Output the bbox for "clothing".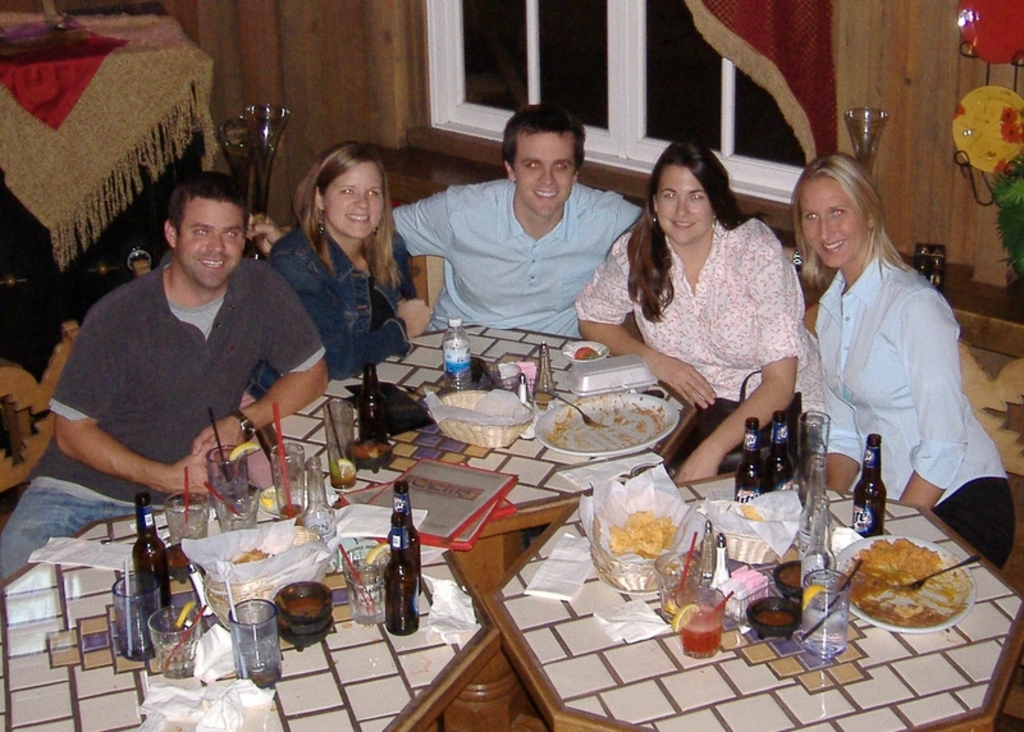
BBox(273, 224, 415, 376).
